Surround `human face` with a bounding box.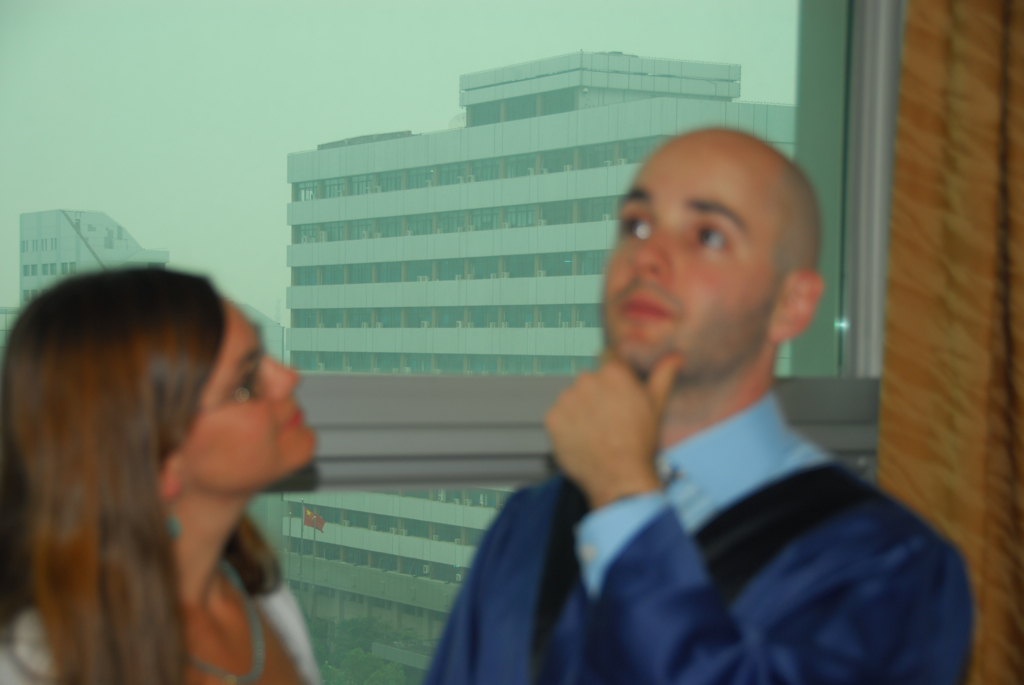
(177, 299, 316, 471).
